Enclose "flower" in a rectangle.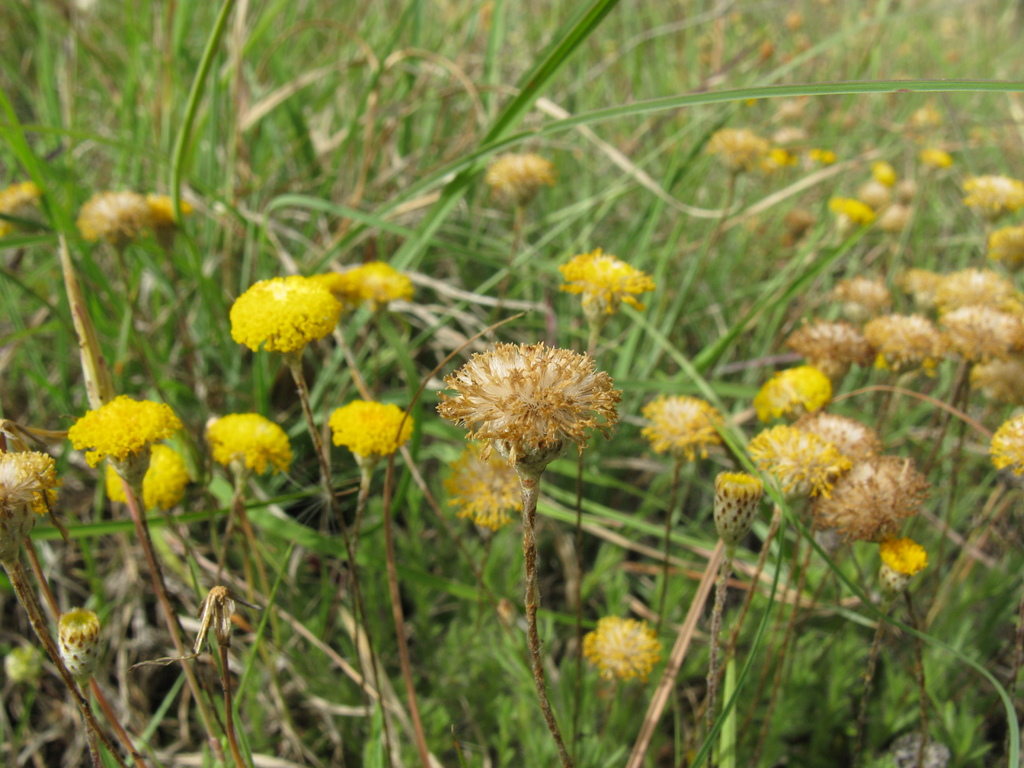
829,196,868,239.
